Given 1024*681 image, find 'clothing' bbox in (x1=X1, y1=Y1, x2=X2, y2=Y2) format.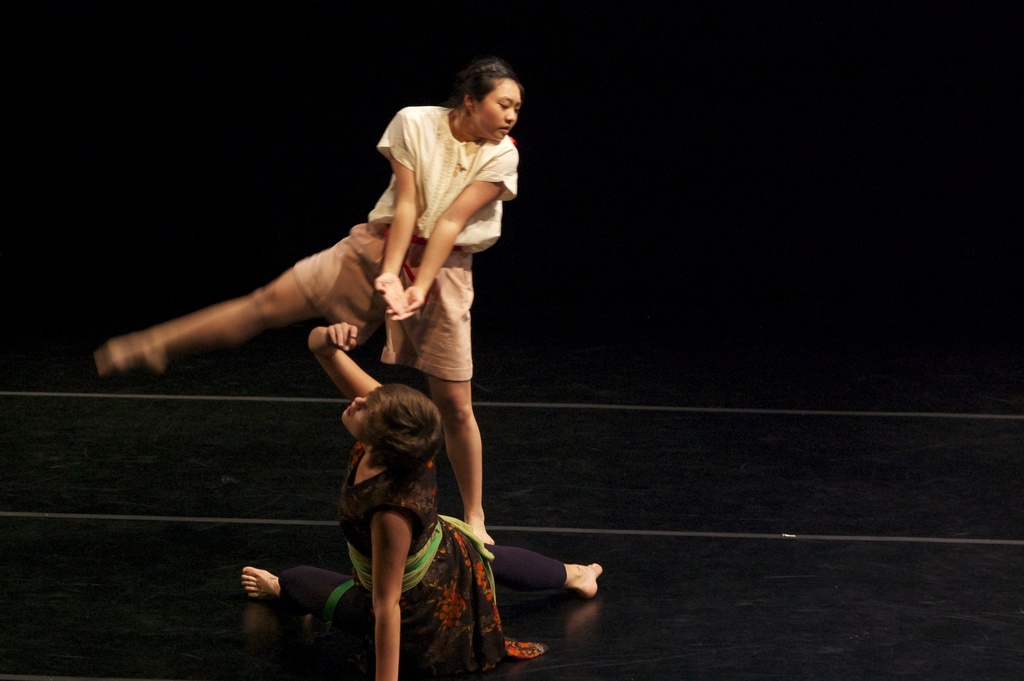
(x1=350, y1=437, x2=503, y2=680).
